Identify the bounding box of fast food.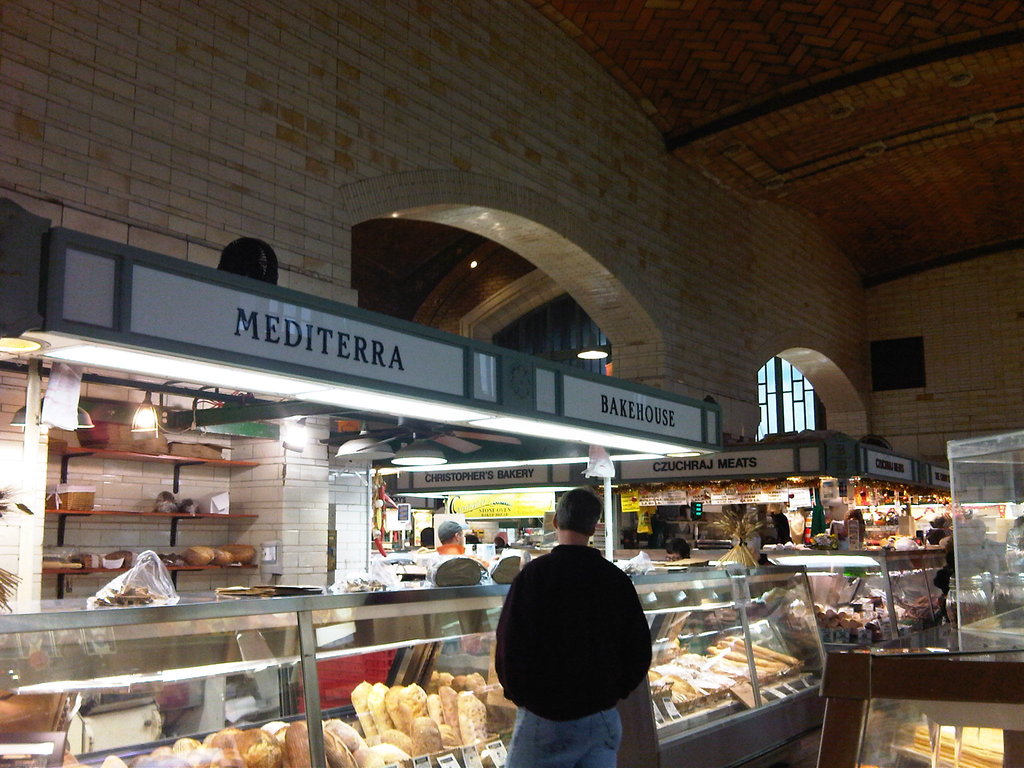
[left=349, top=678, right=371, bottom=744].
